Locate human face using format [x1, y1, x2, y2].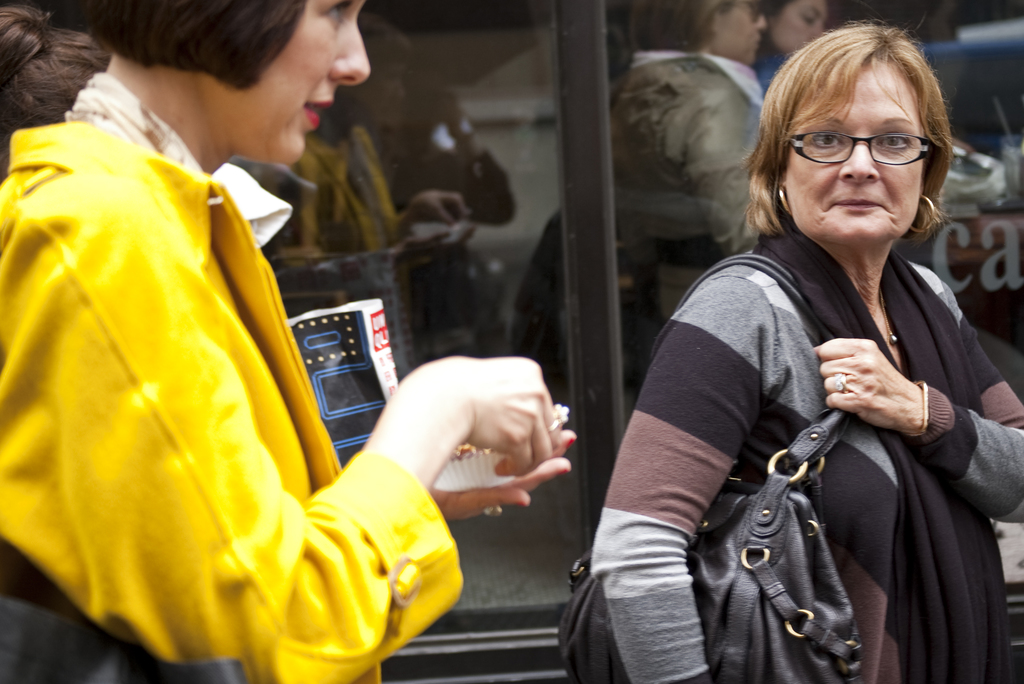
[781, 51, 927, 240].
